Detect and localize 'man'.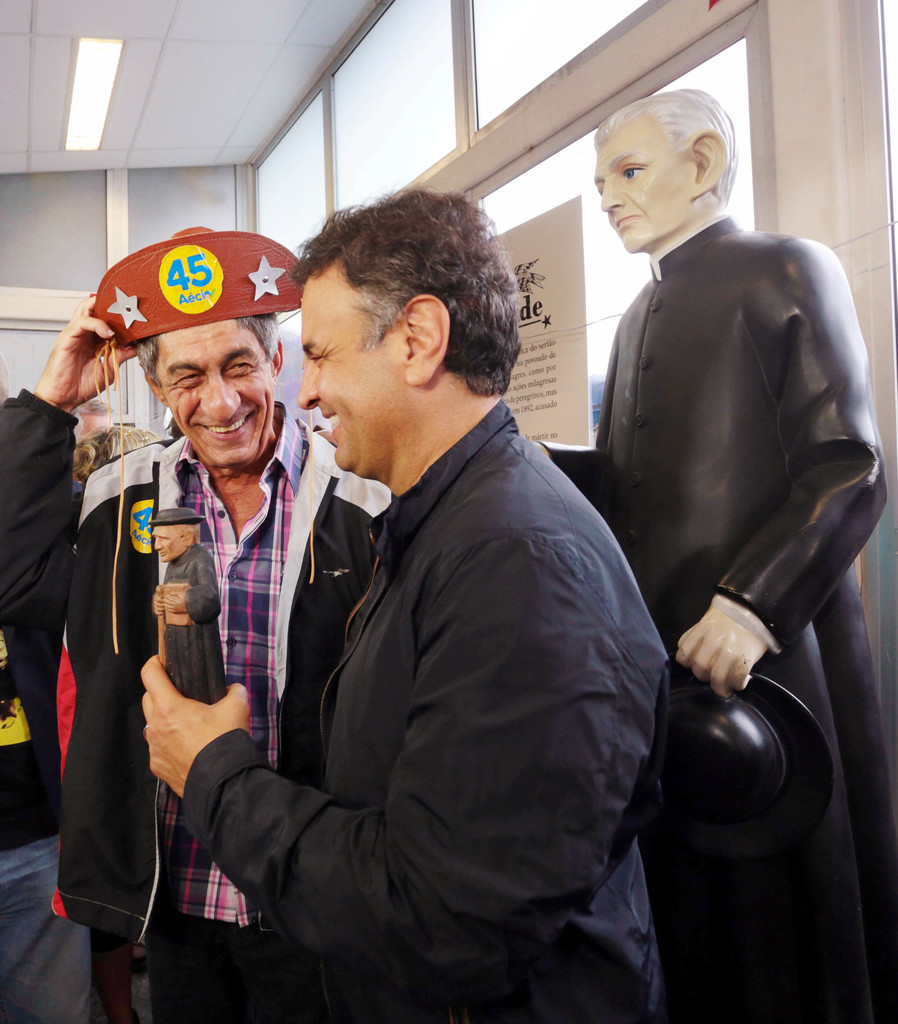
Localized at (67, 389, 129, 511).
